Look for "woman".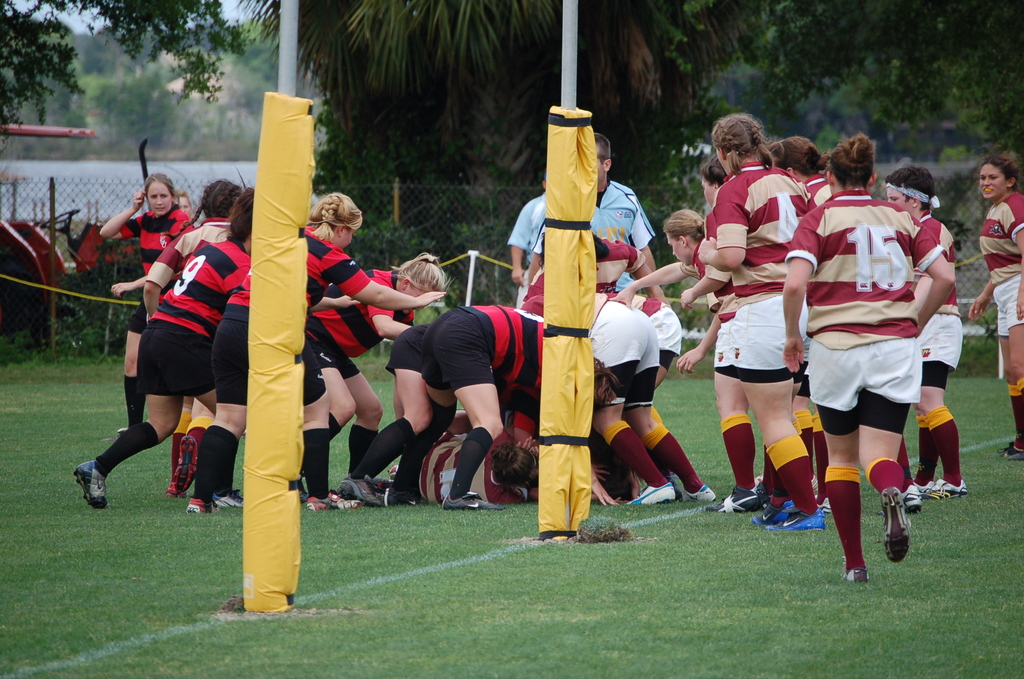
Found: 388,305,627,509.
